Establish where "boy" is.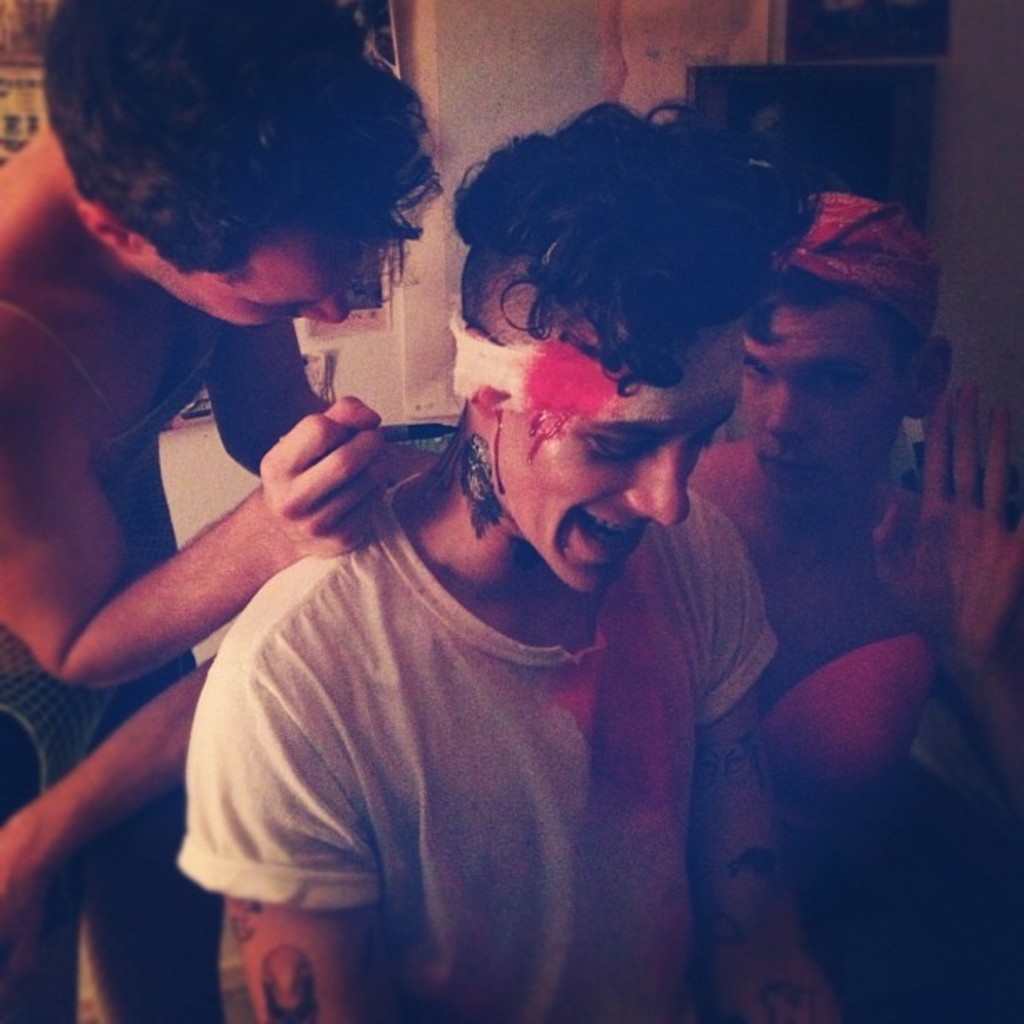
Established at locate(171, 94, 818, 1022).
